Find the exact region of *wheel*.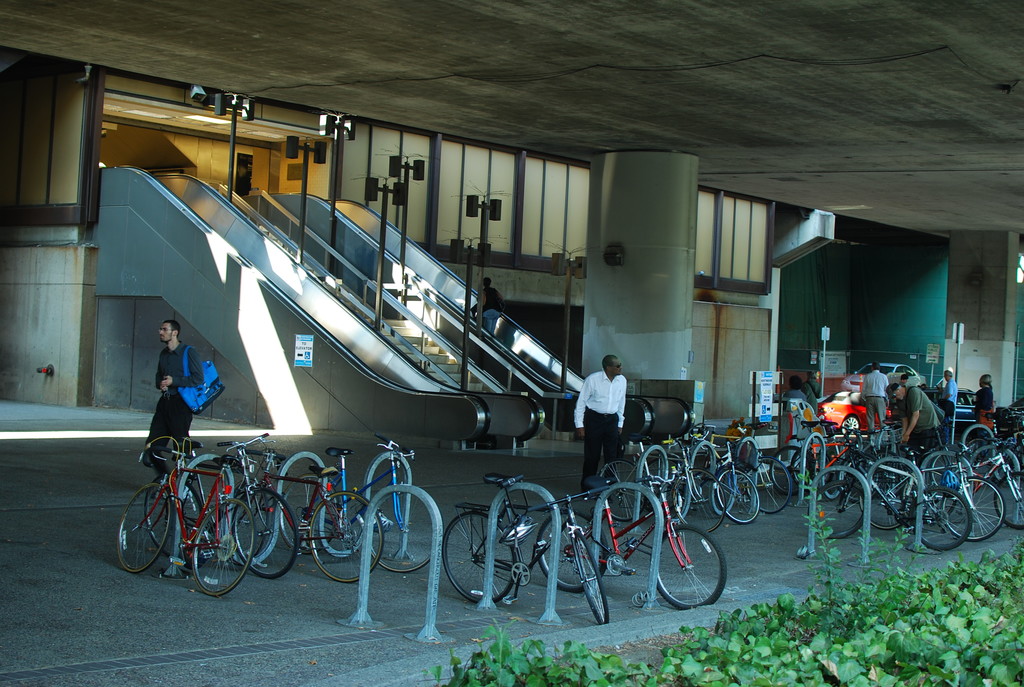
Exact region: l=116, t=482, r=173, b=574.
